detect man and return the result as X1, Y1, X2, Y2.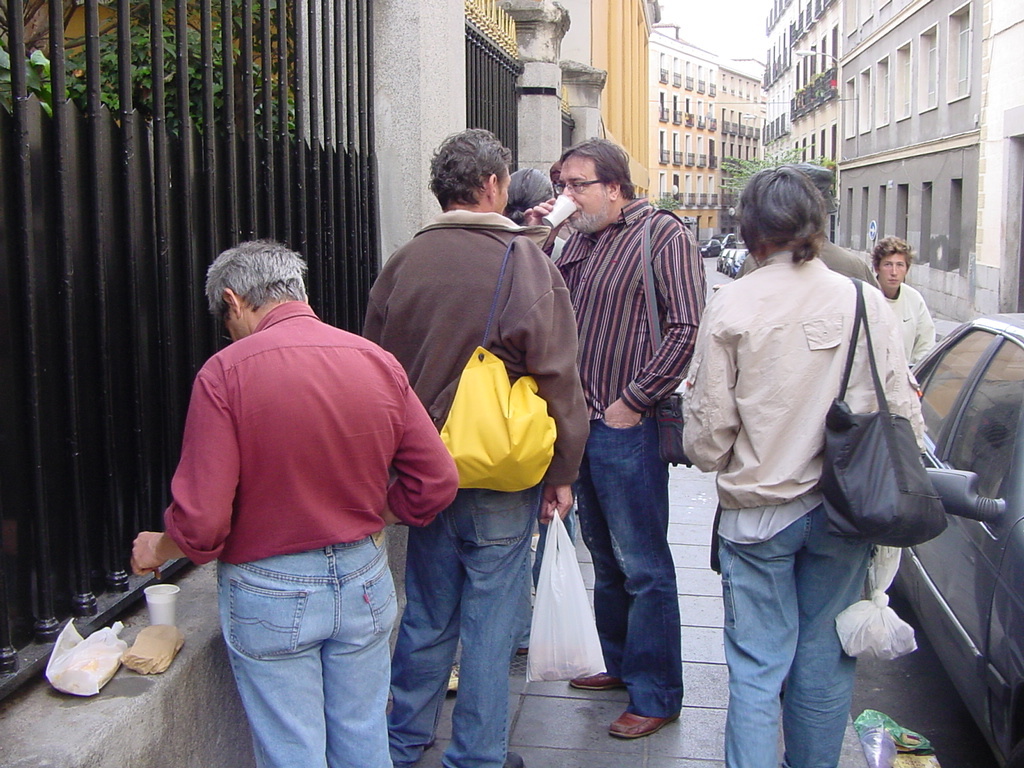
520, 134, 711, 747.
